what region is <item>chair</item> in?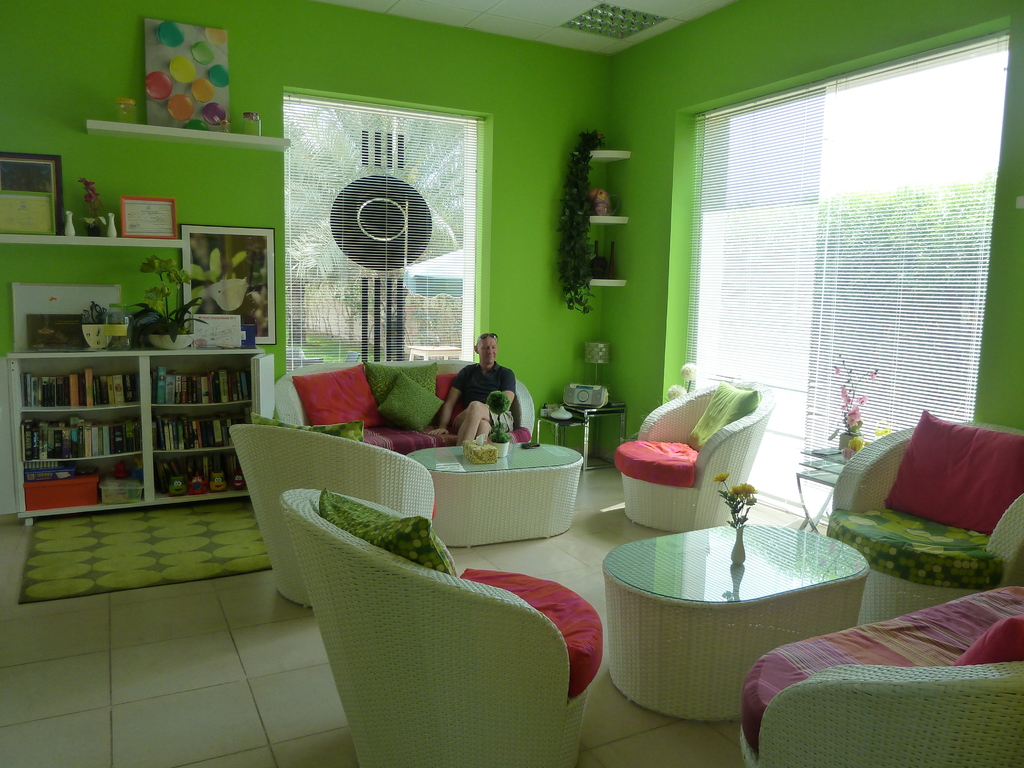
<box>840,412,1023,627</box>.
